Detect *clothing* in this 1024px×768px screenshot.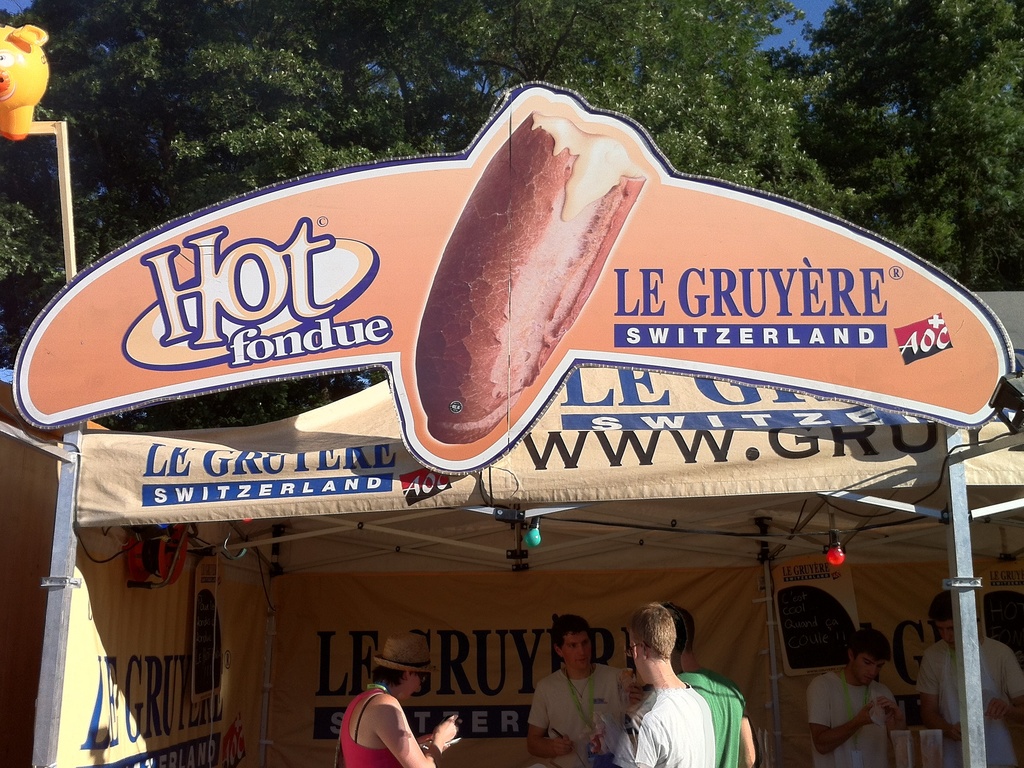
Detection: pyautogui.locateOnScreen(524, 662, 624, 764).
